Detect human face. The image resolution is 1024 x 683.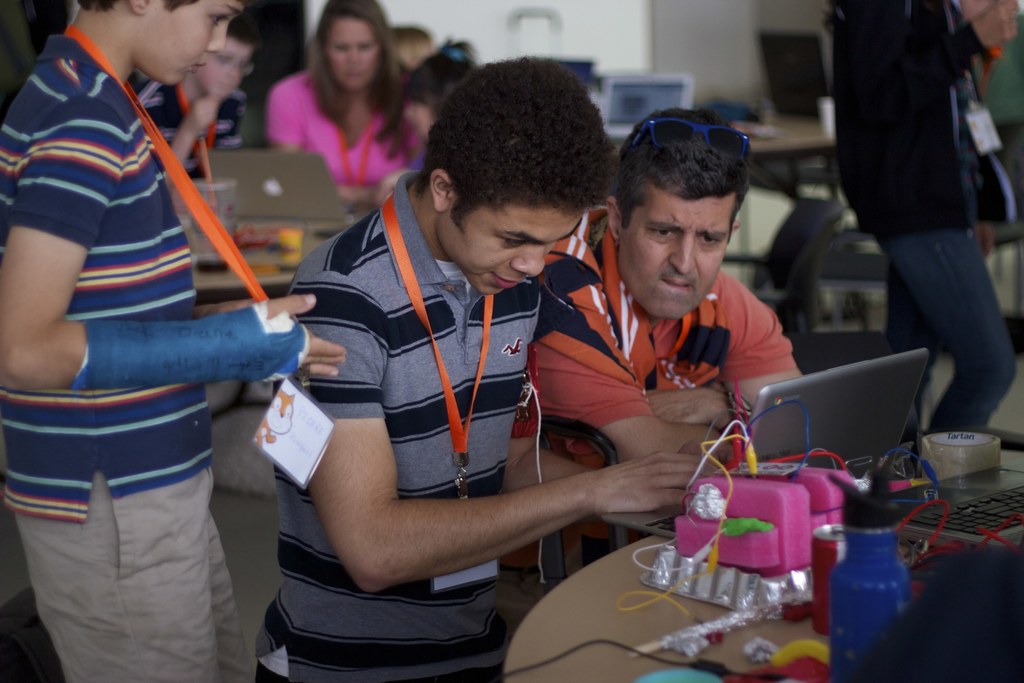
x1=616, y1=188, x2=735, y2=325.
